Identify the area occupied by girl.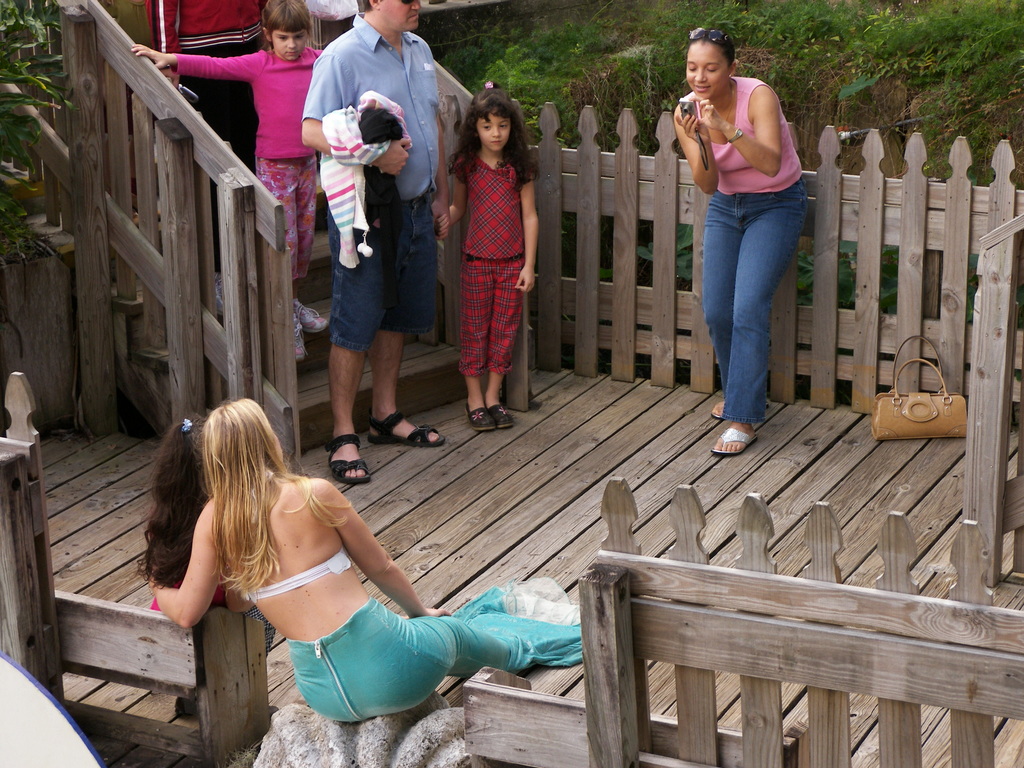
Area: <bbox>134, 2, 320, 358</bbox>.
